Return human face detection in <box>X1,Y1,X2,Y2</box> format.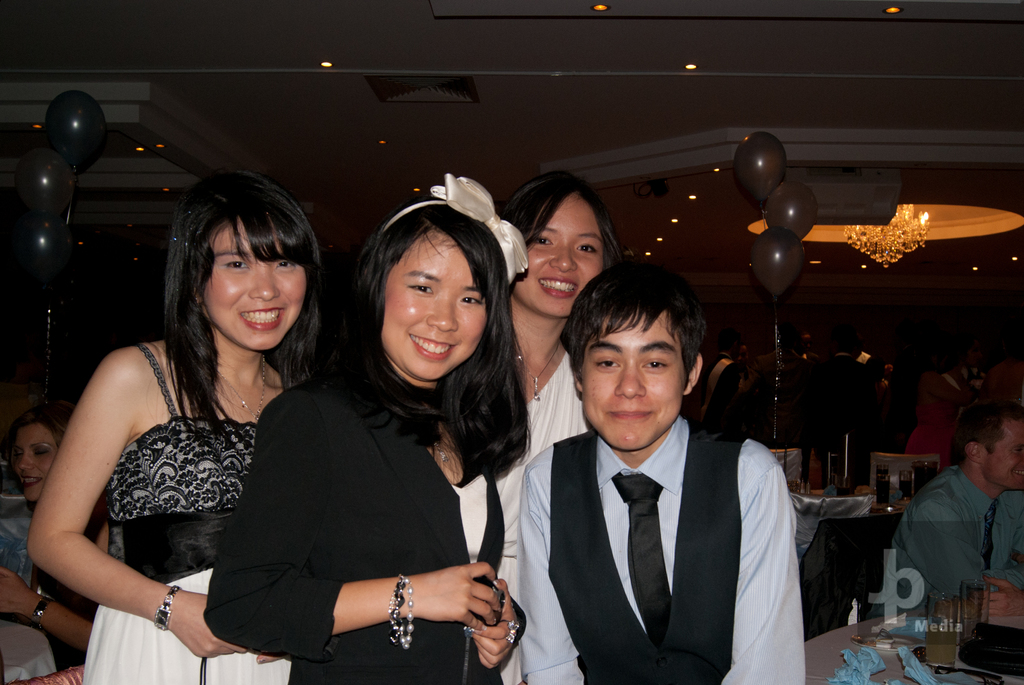
<box>201,223,307,352</box>.
